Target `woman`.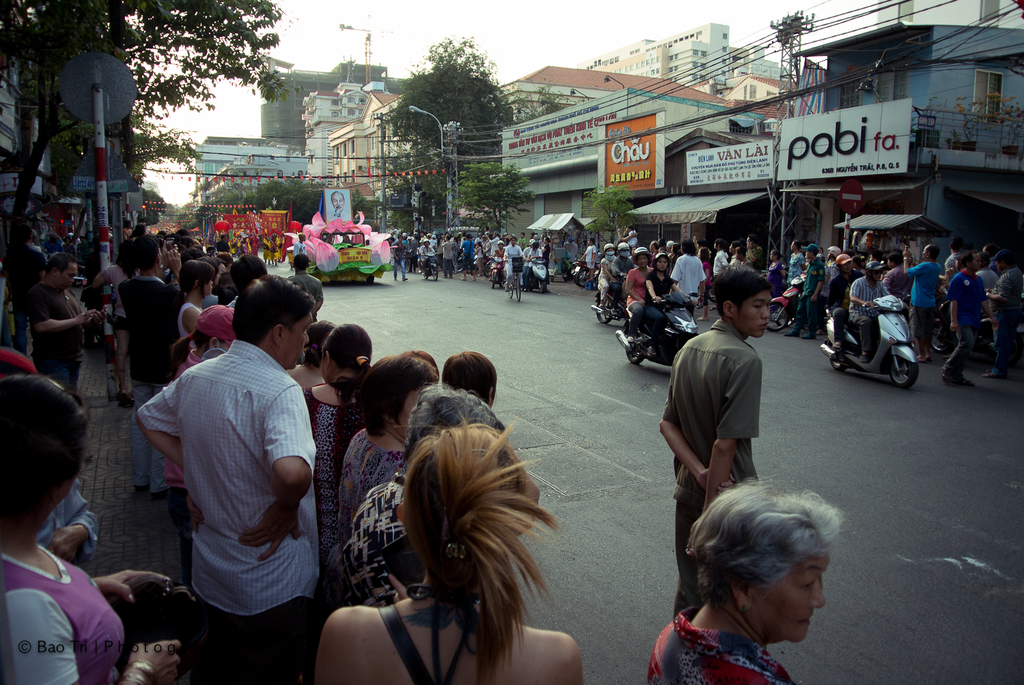
Target region: crop(635, 465, 872, 679).
